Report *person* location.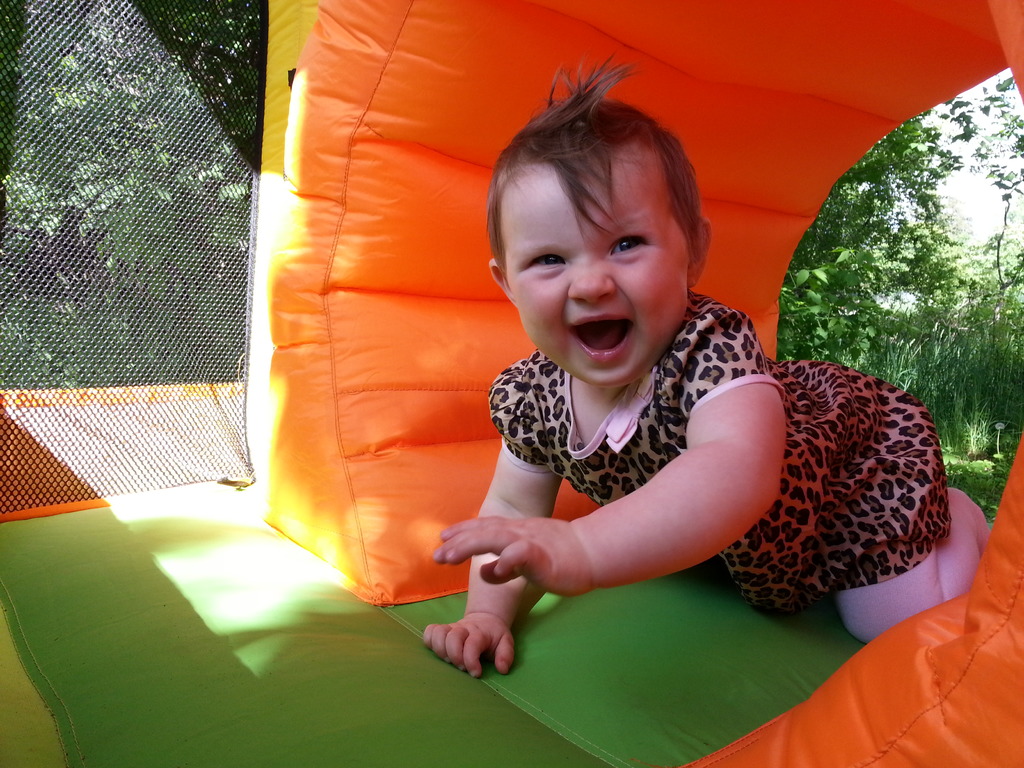
Report: left=374, top=90, right=888, bottom=695.
